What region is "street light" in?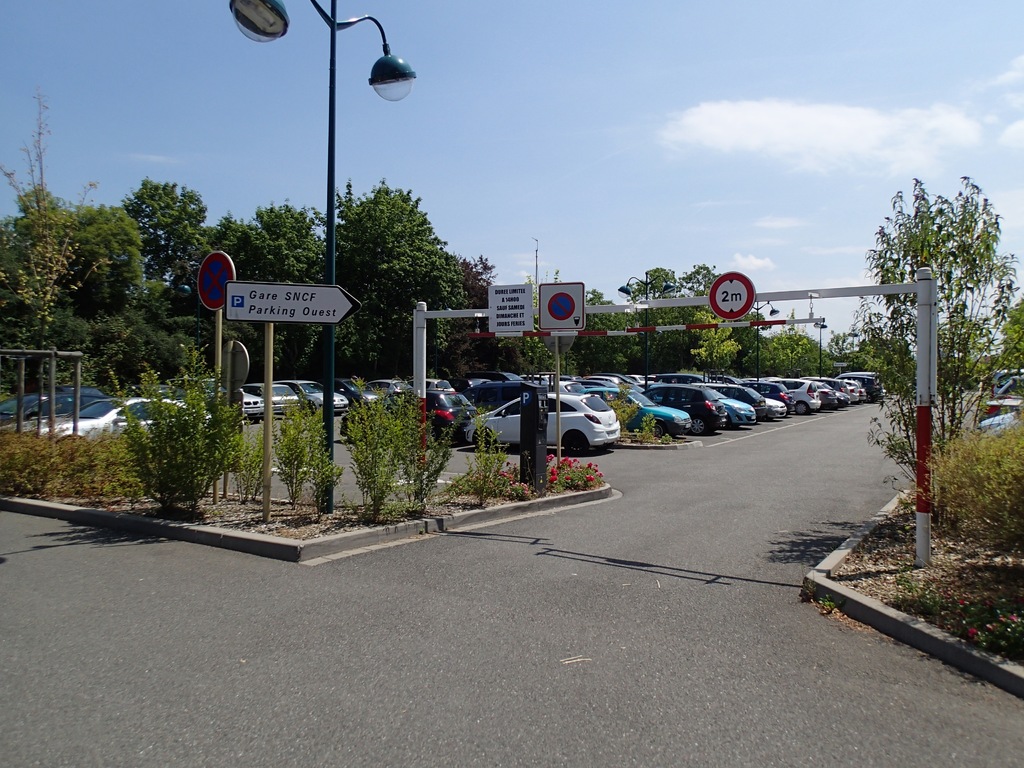
741,294,782,381.
